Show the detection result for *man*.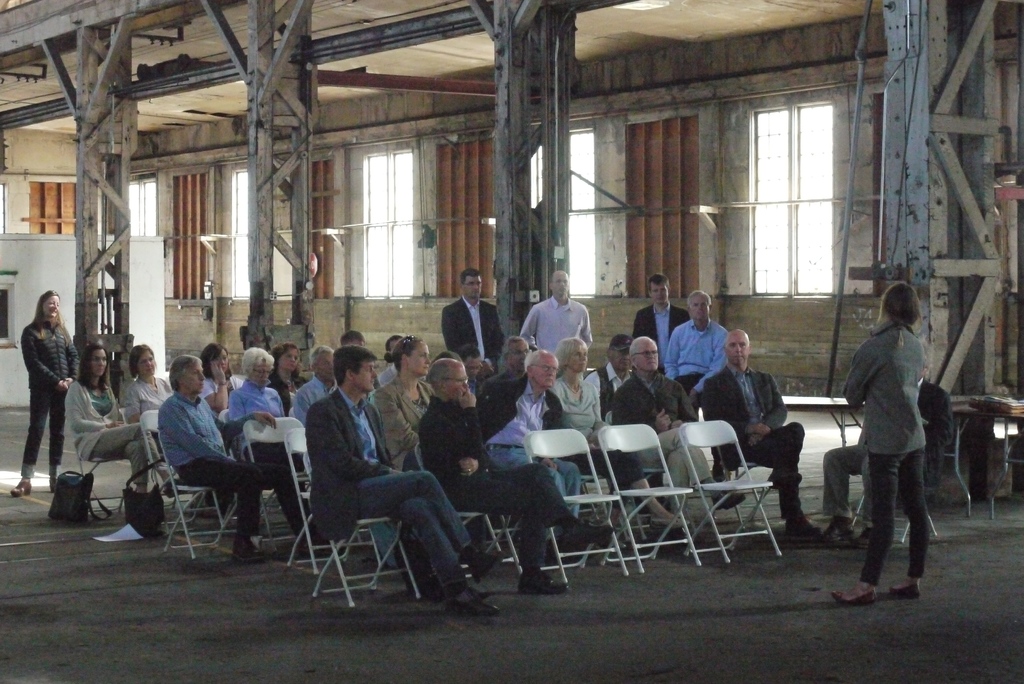
x1=293 y1=345 x2=342 y2=430.
